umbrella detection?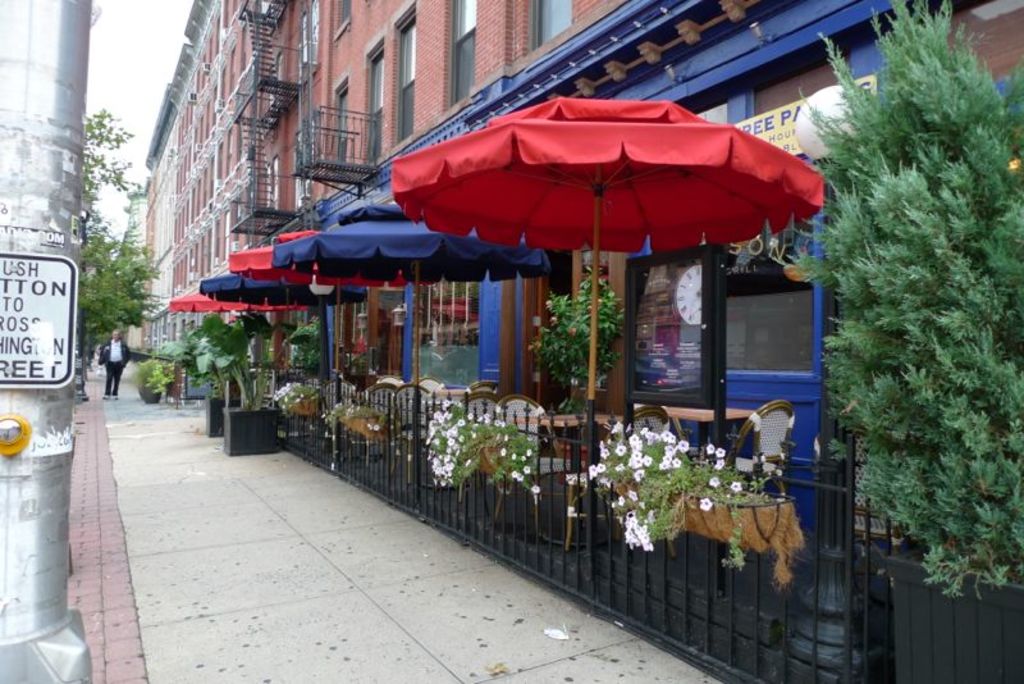
[x1=276, y1=204, x2=547, y2=389]
